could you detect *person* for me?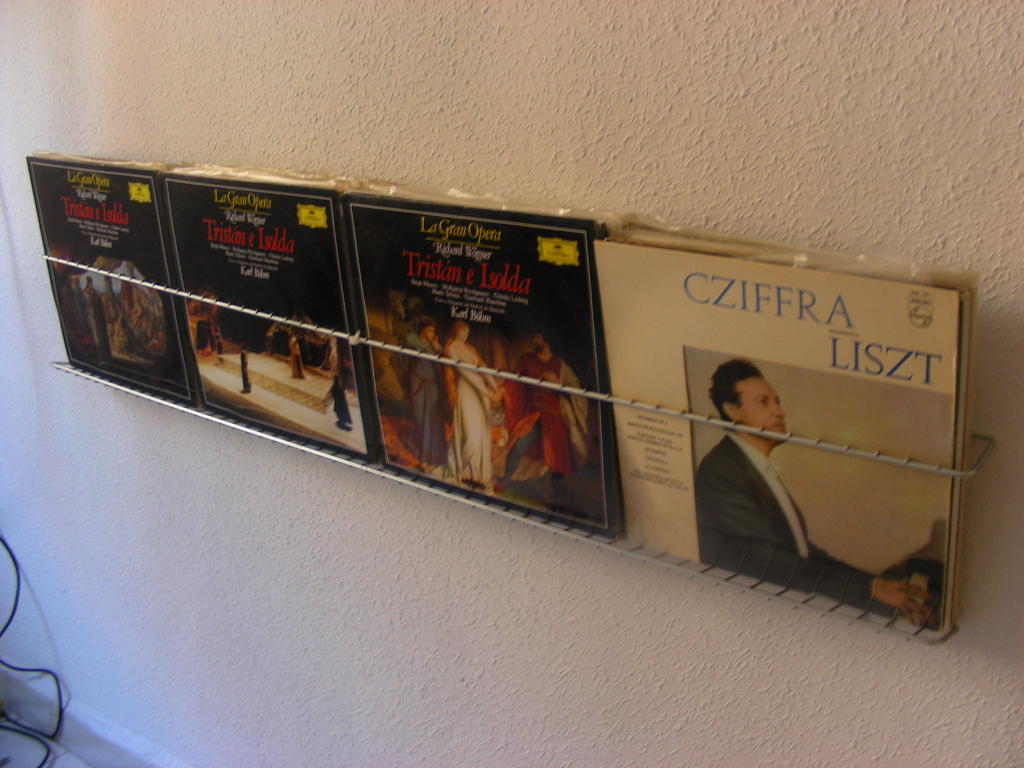
Detection result: region(522, 337, 593, 465).
